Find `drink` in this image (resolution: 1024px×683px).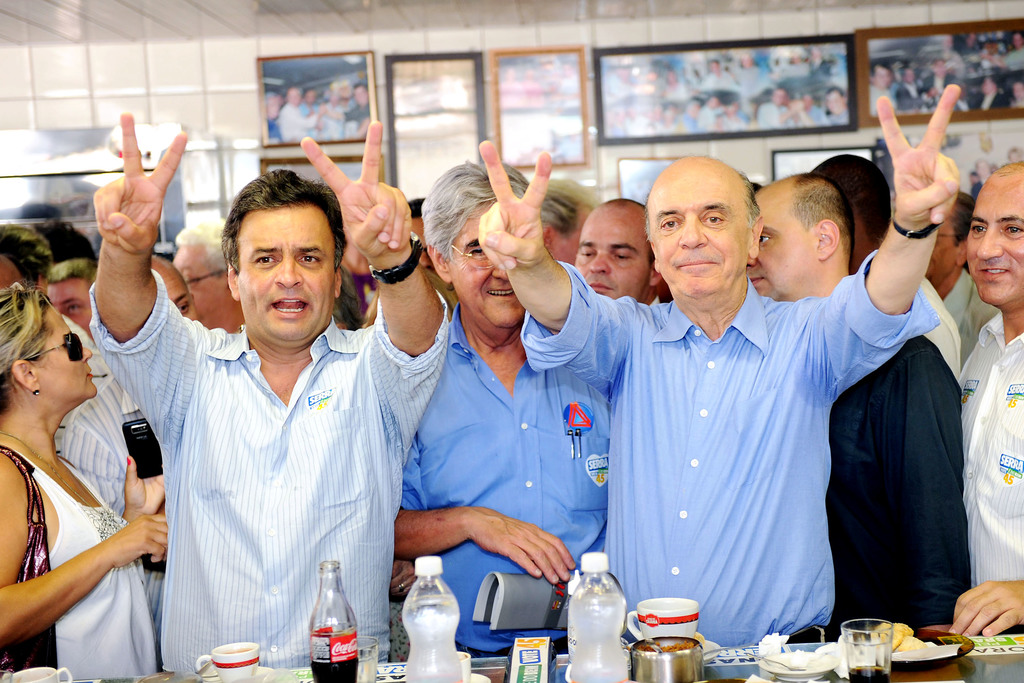
l=564, t=602, r=627, b=682.
